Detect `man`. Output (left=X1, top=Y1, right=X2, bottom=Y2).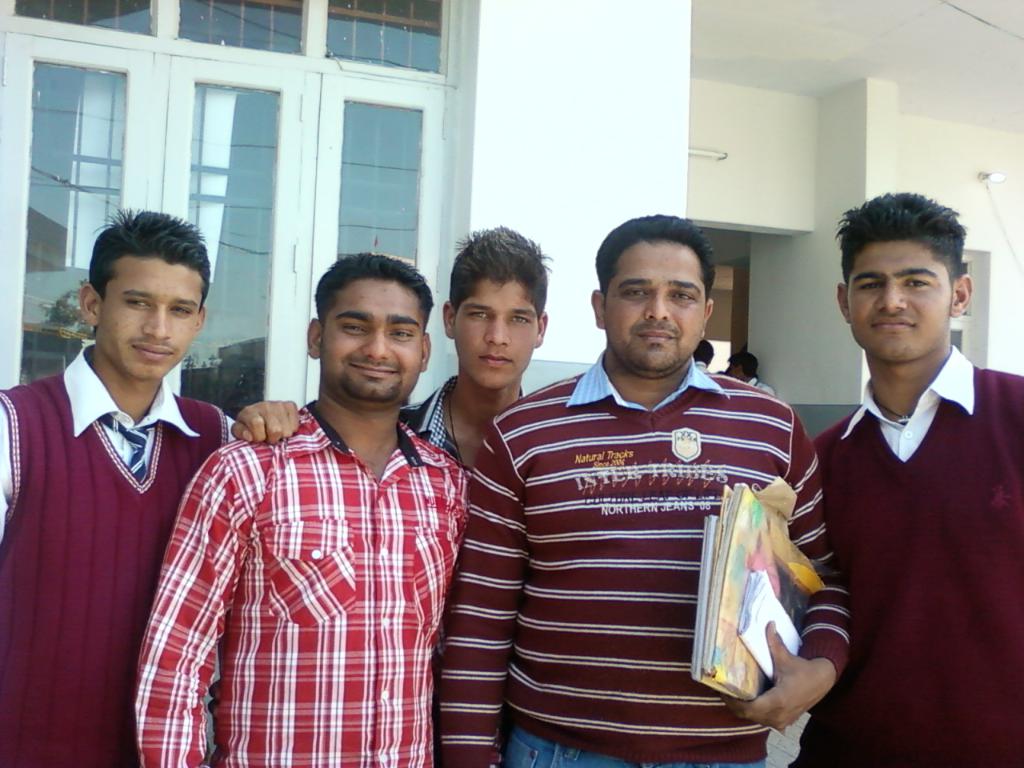
(left=399, top=226, right=545, bottom=467).
